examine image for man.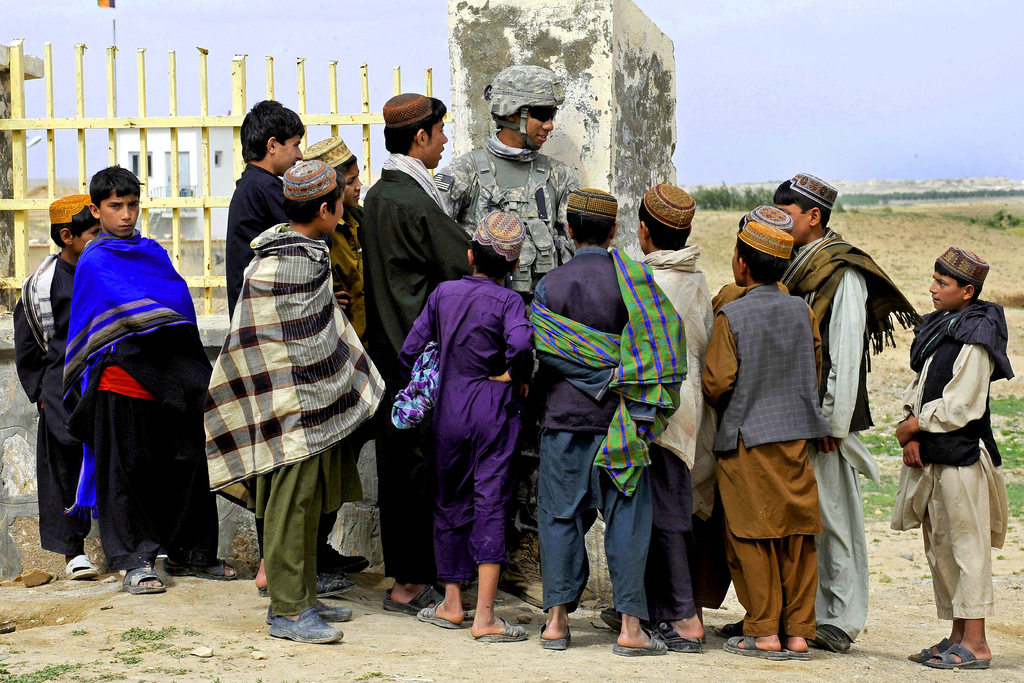
Examination result: [left=890, top=217, right=1010, bottom=682].
